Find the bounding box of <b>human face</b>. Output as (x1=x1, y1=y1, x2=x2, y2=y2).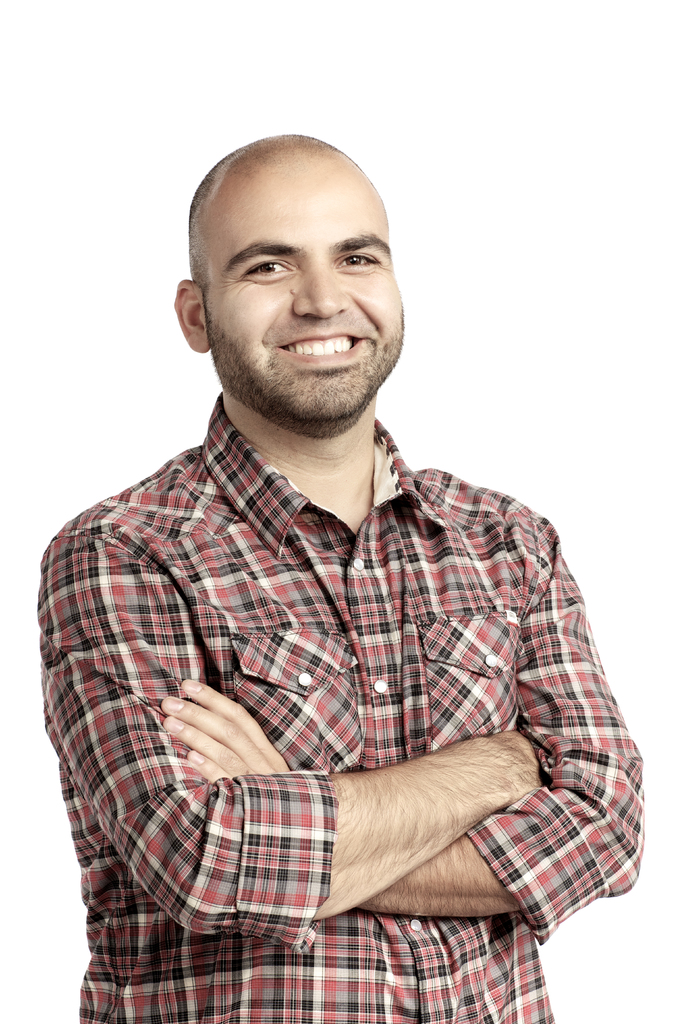
(x1=204, y1=163, x2=407, y2=424).
